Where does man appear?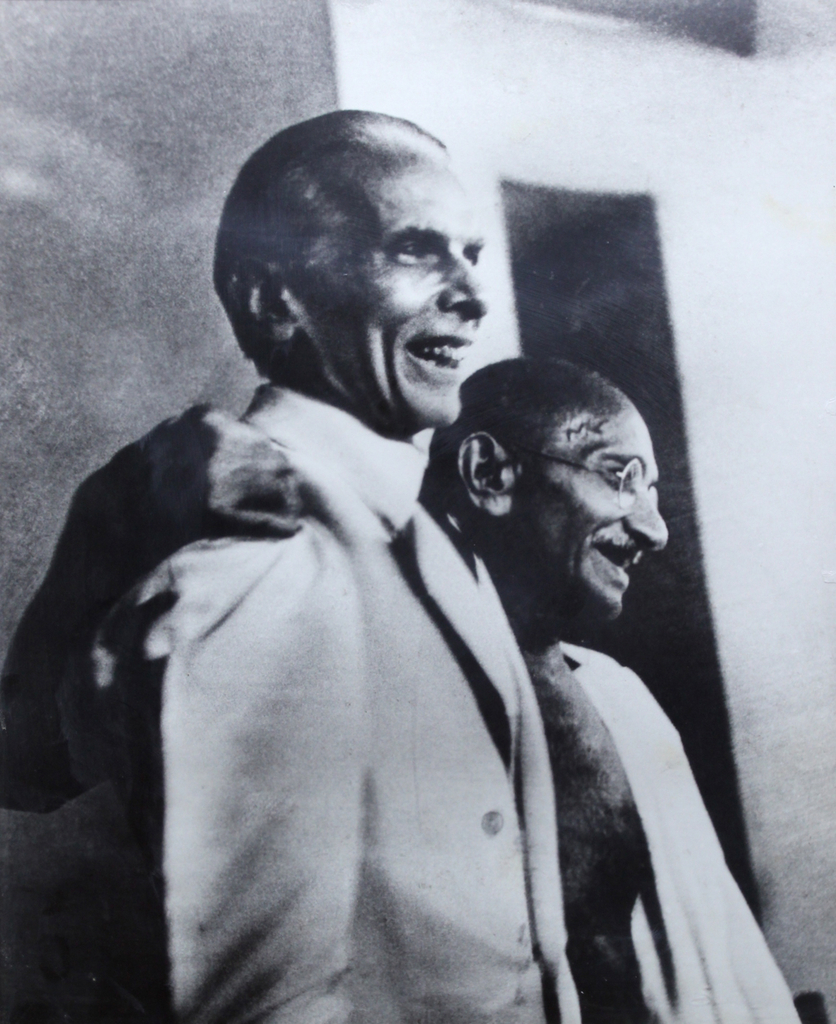
Appears at l=366, t=322, r=782, b=1017.
